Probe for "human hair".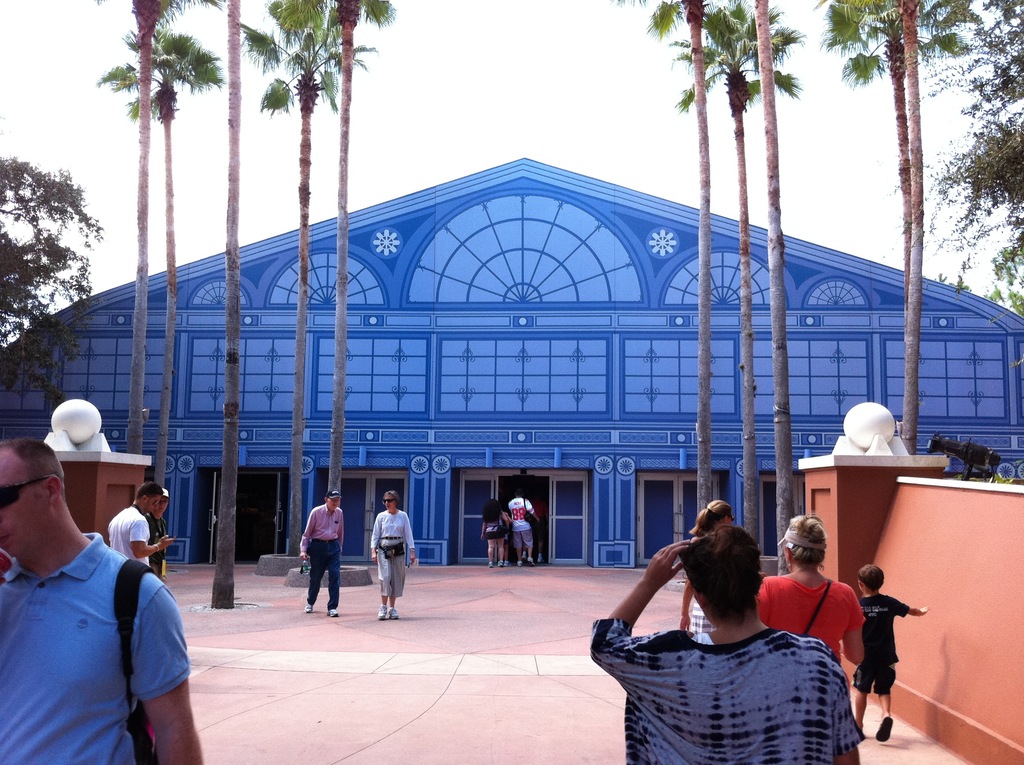
Probe result: bbox=[162, 494, 168, 501].
